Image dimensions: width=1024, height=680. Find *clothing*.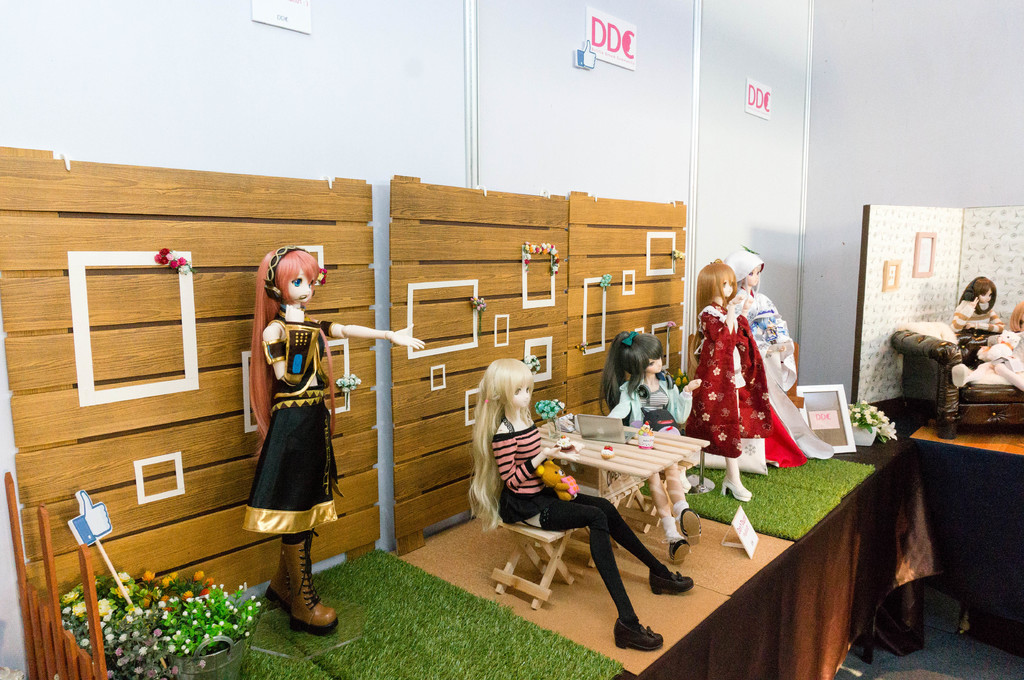
<bbox>698, 307, 799, 460</bbox>.
